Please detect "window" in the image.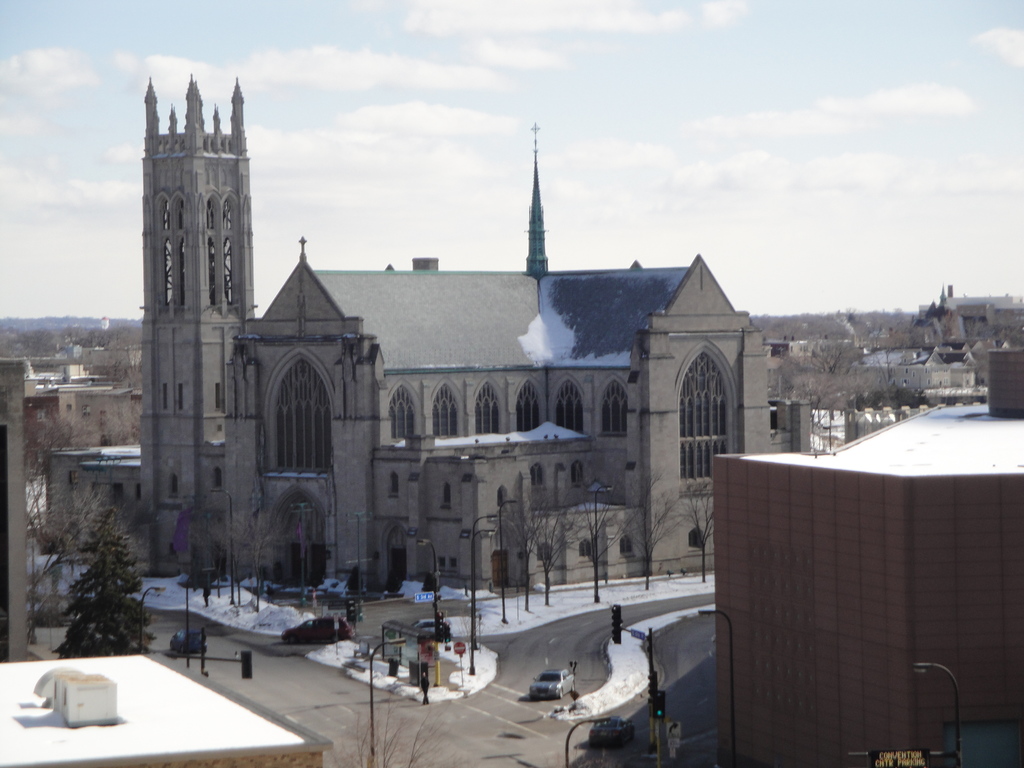
<region>472, 380, 499, 431</region>.
